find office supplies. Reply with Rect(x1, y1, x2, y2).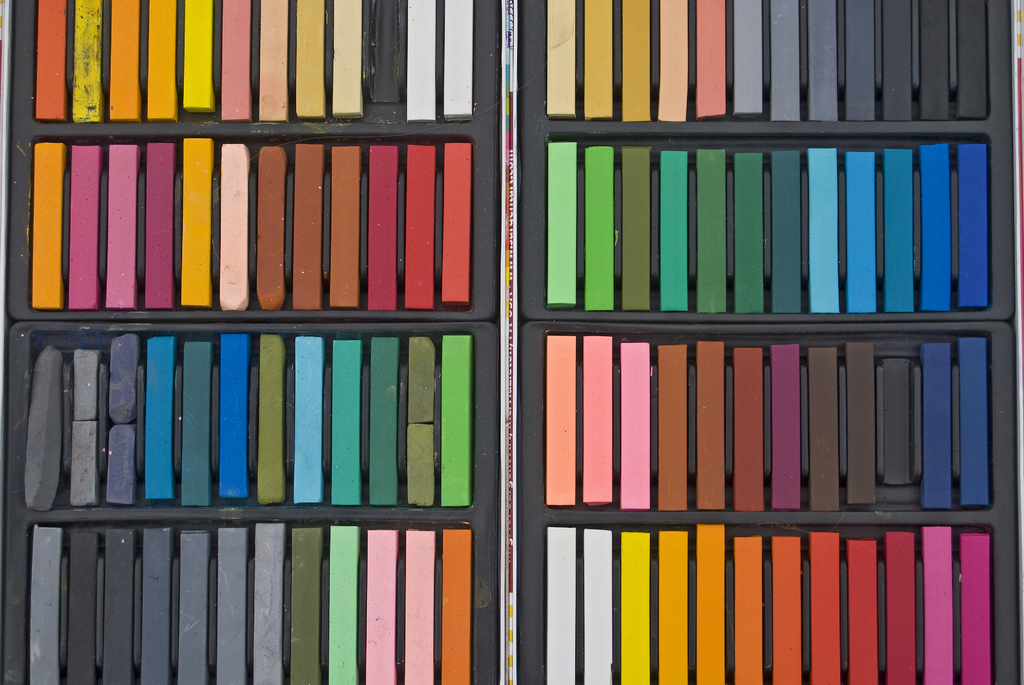
Rect(182, 333, 210, 509).
